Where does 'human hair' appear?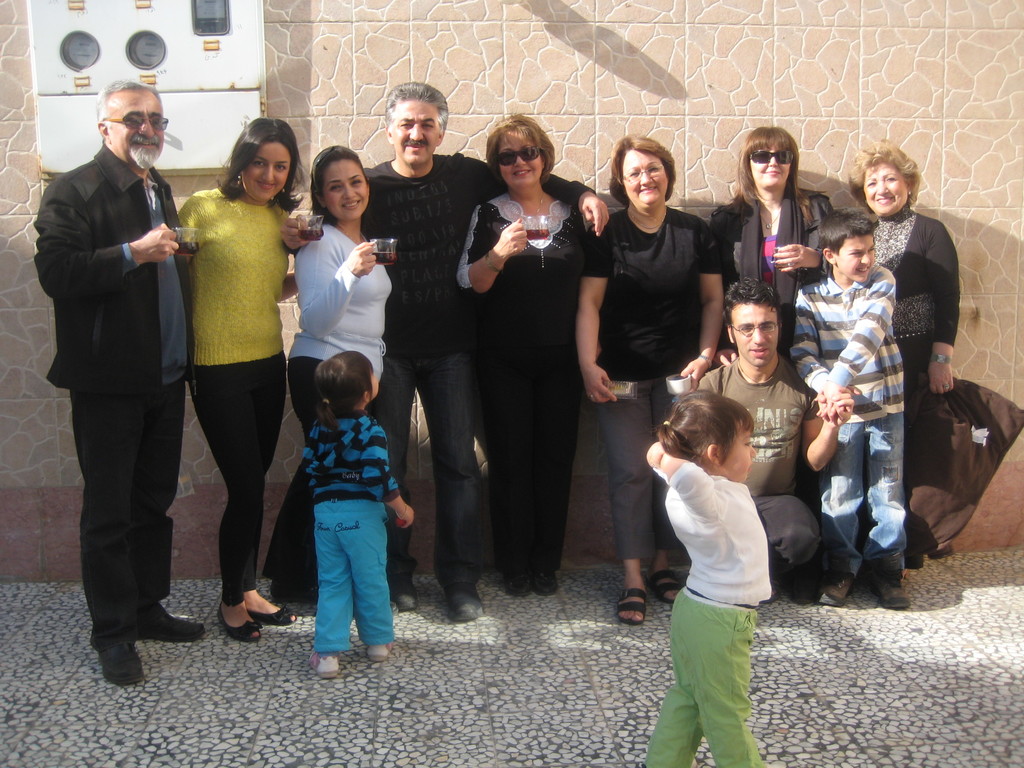
Appears at <bbox>485, 112, 555, 183</bbox>.
